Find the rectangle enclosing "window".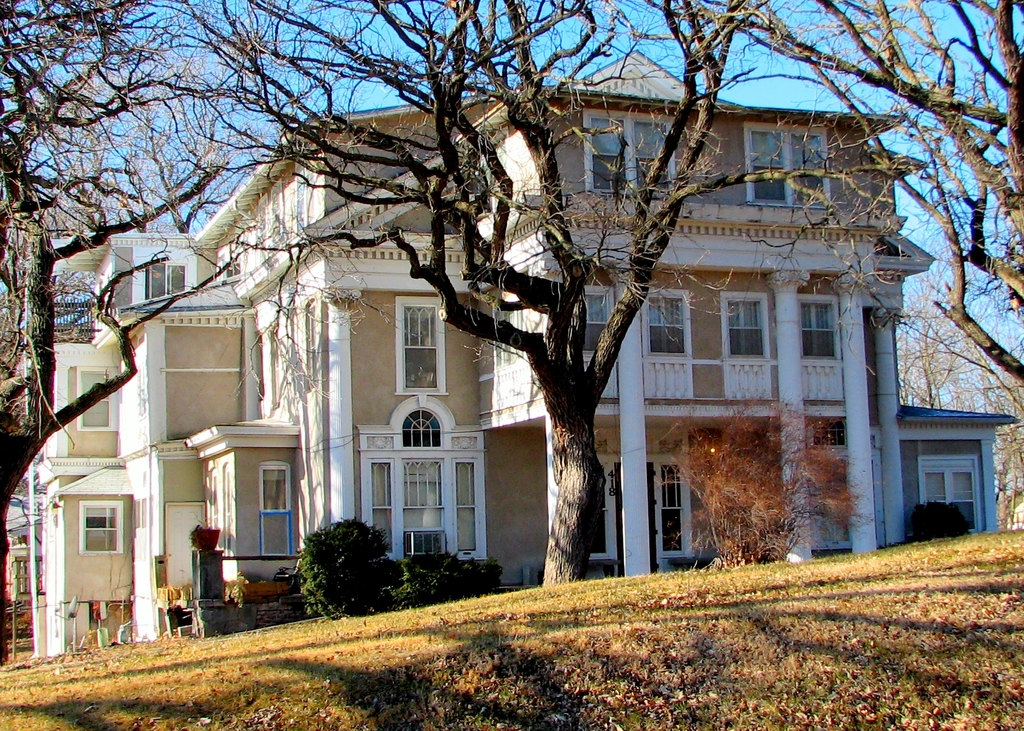
BBox(147, 261, 186, 298).
